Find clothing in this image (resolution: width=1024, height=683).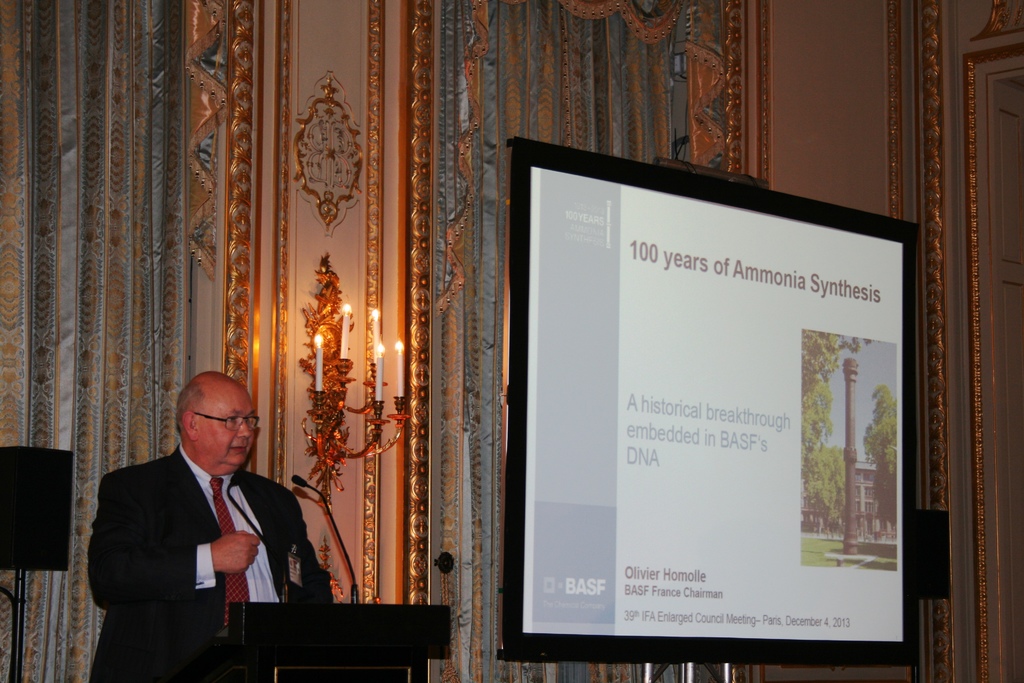
(left=87, top=426, right=313, bottom=654).
